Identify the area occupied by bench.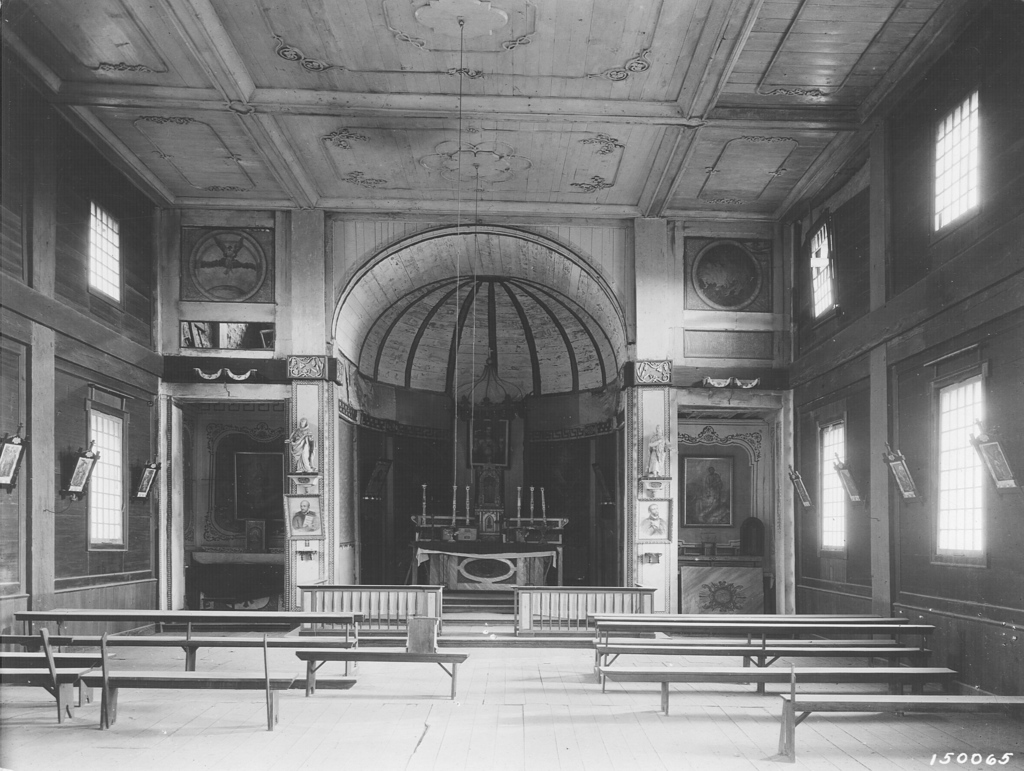
Area: 602:663:962:717.
